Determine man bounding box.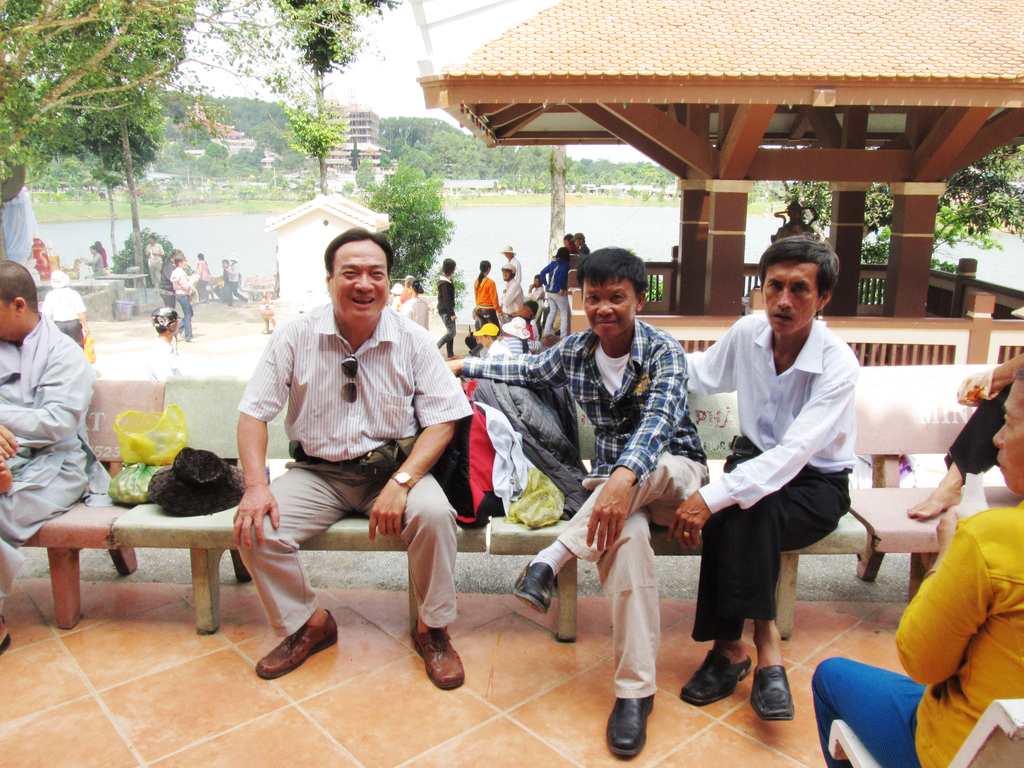
Determined: locate(443, 242, 710, 759).
